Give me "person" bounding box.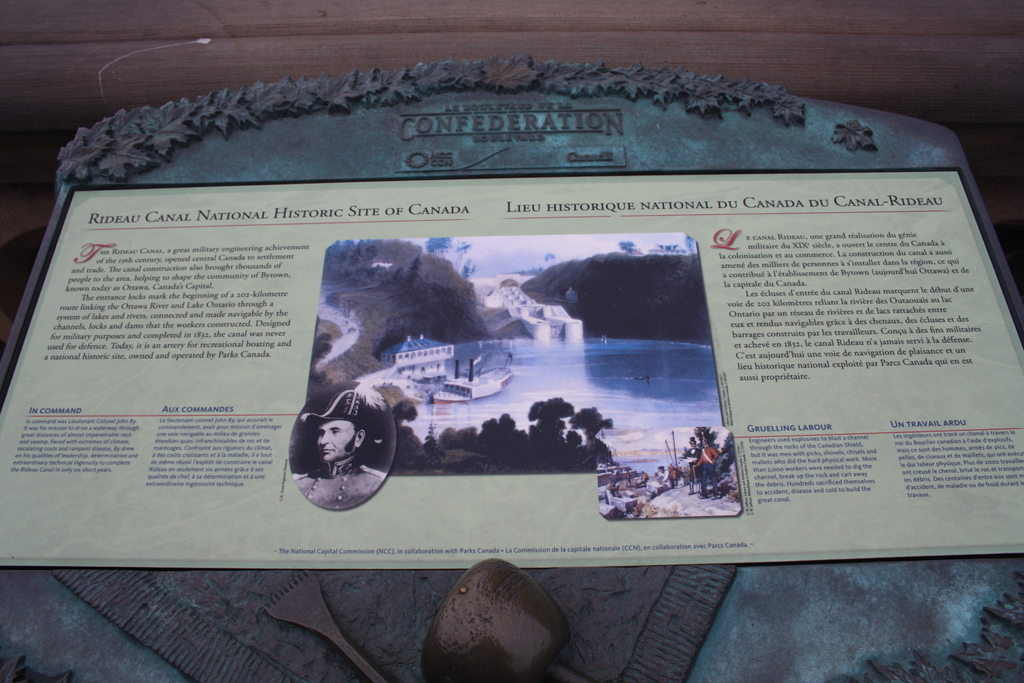
bbox=[296, 388, 388, 514].
